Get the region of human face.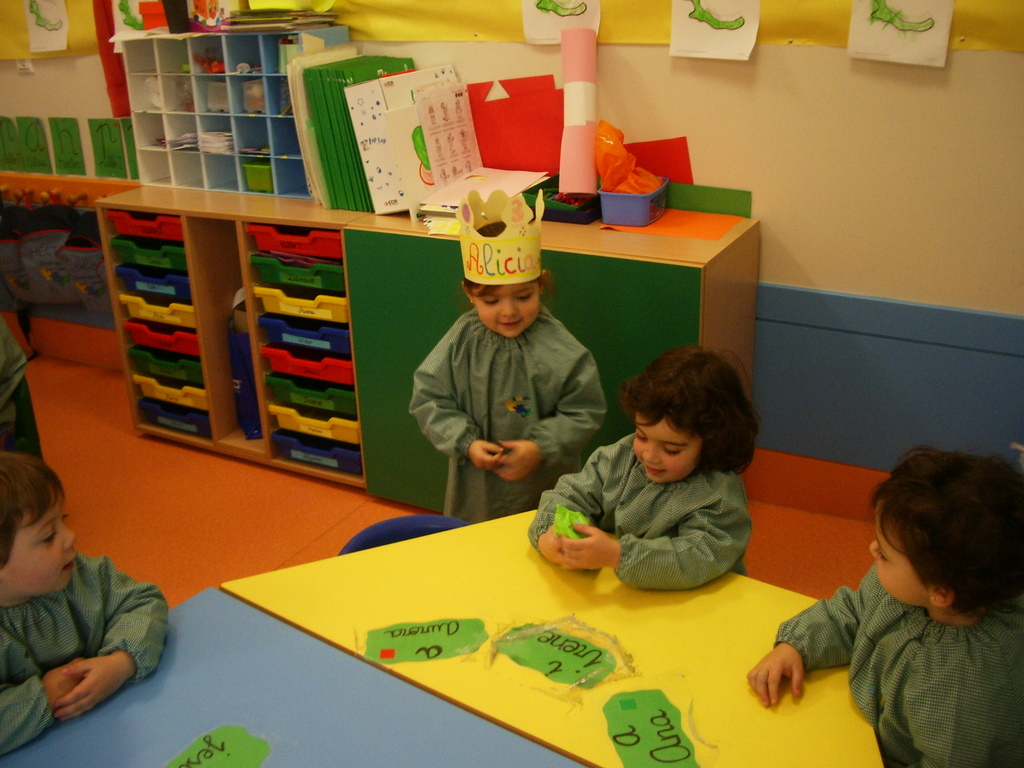
bbox=[634, 406, 708, 483].
